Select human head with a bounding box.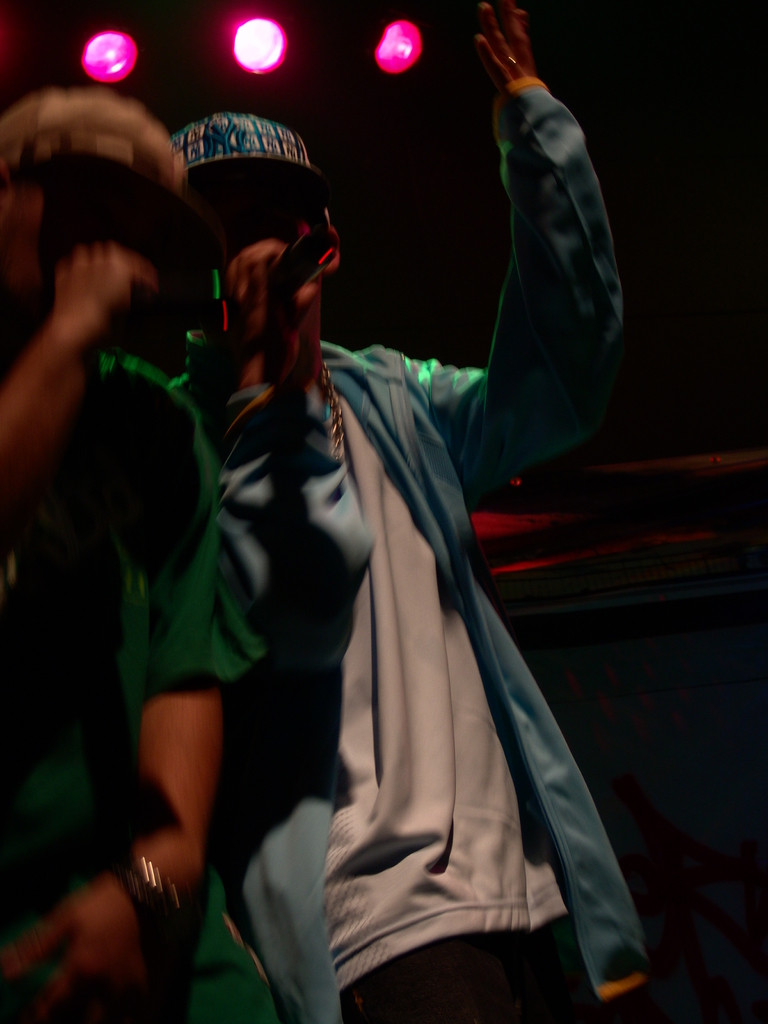
0,92,179,302.
